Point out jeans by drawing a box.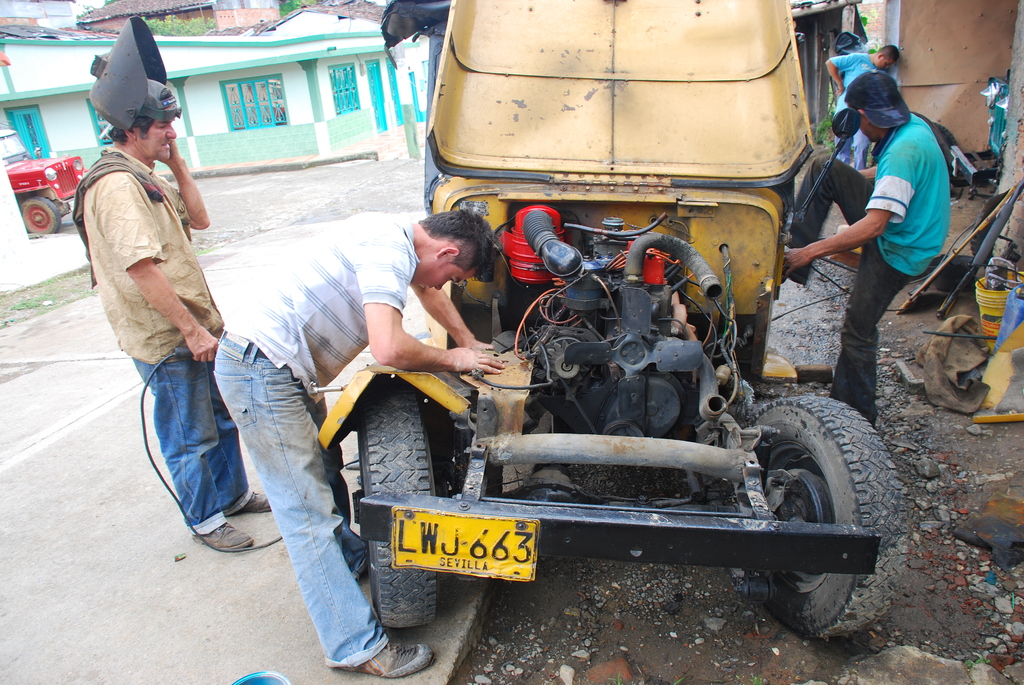
131/361/254/536.
